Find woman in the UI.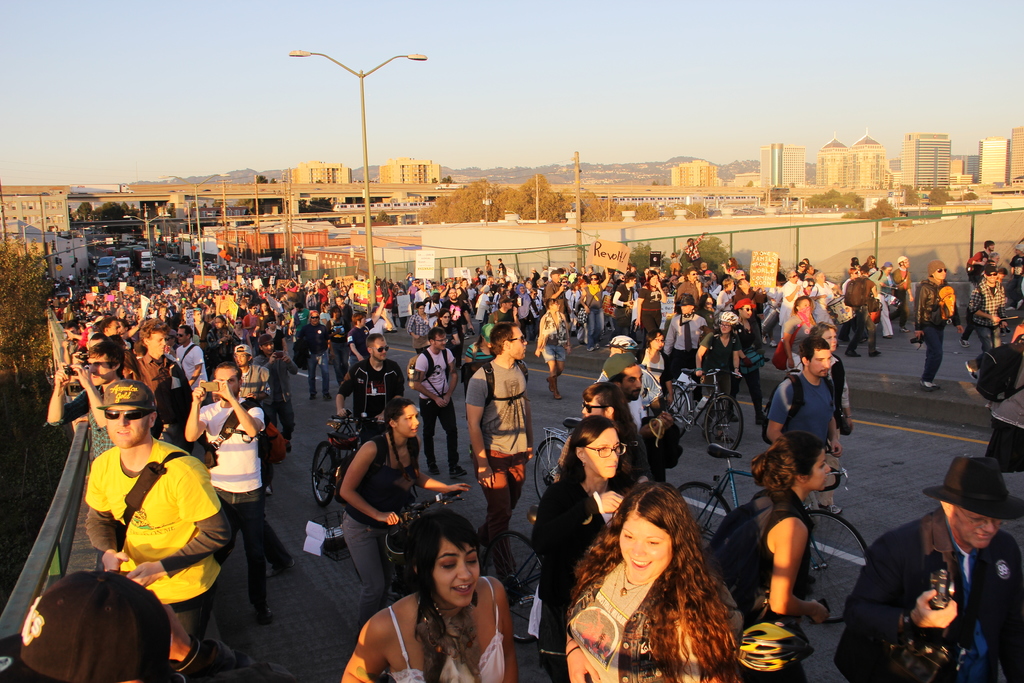
UI element at (705,440,836,682).
